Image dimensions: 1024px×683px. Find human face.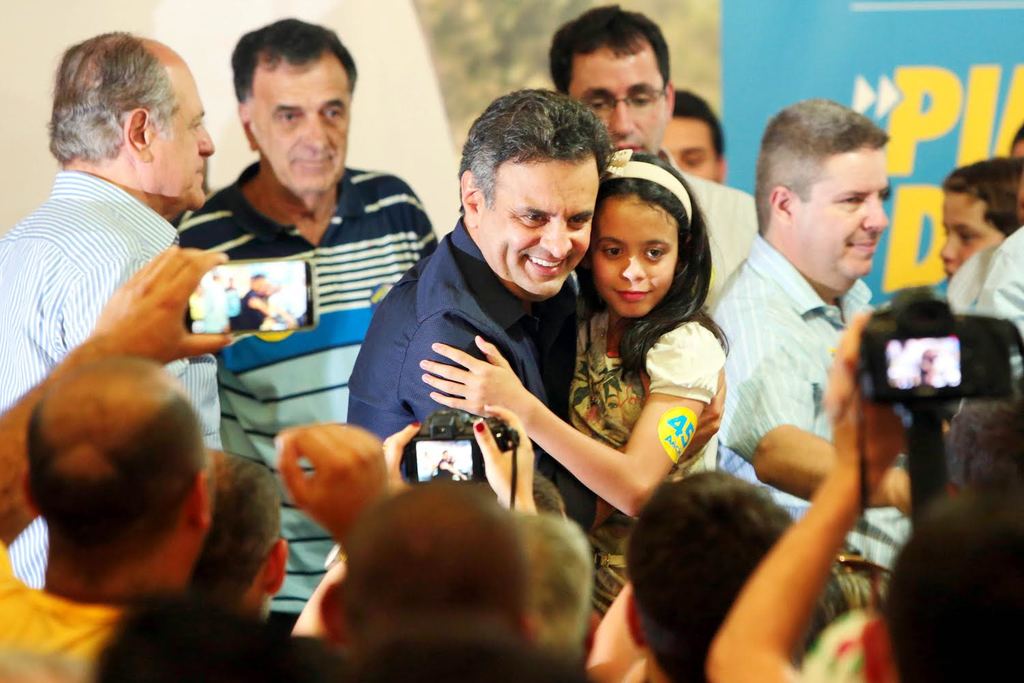
794,148,889,285.
